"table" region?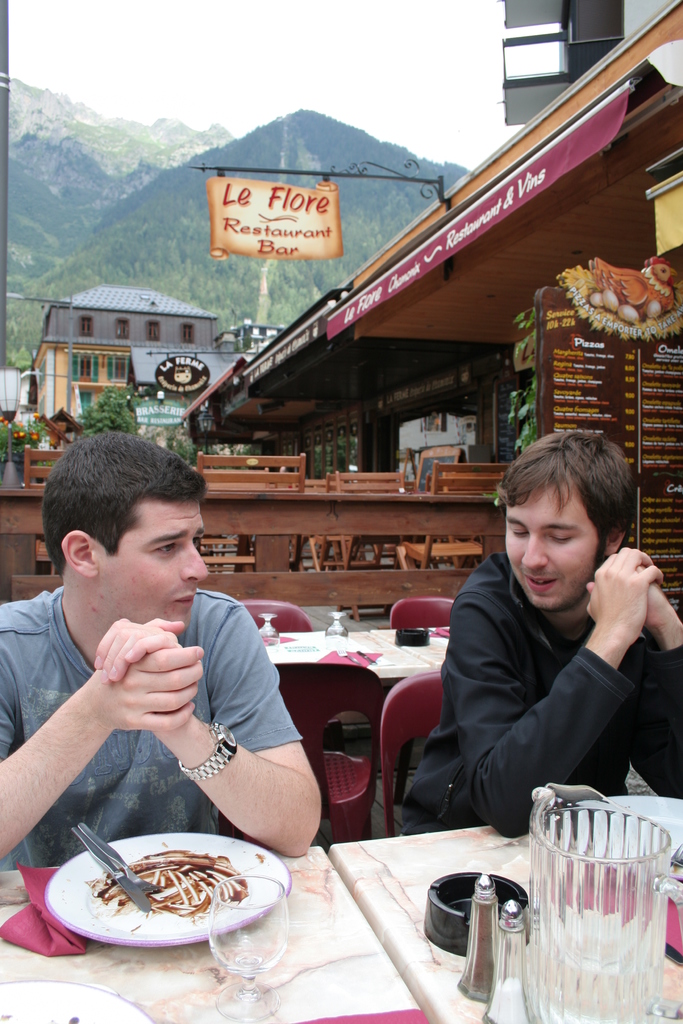
BBox(390, 627, 449, 676)
